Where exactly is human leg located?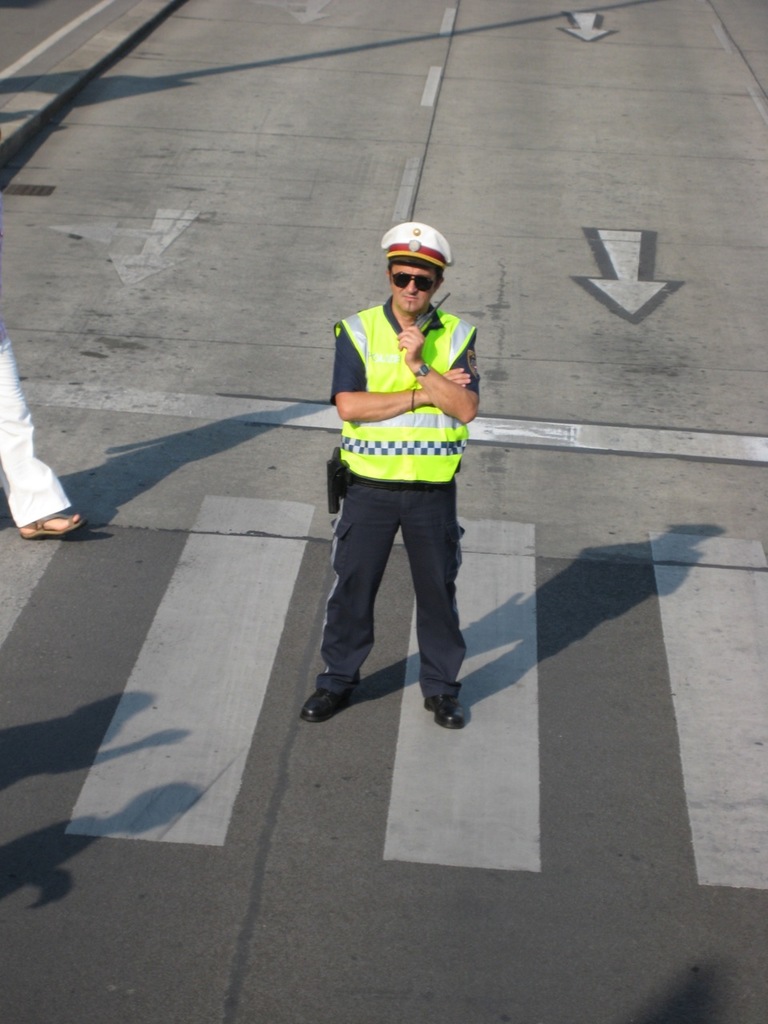
Its bounding box is x1=310 y1=454 x2=389 y2=715.
